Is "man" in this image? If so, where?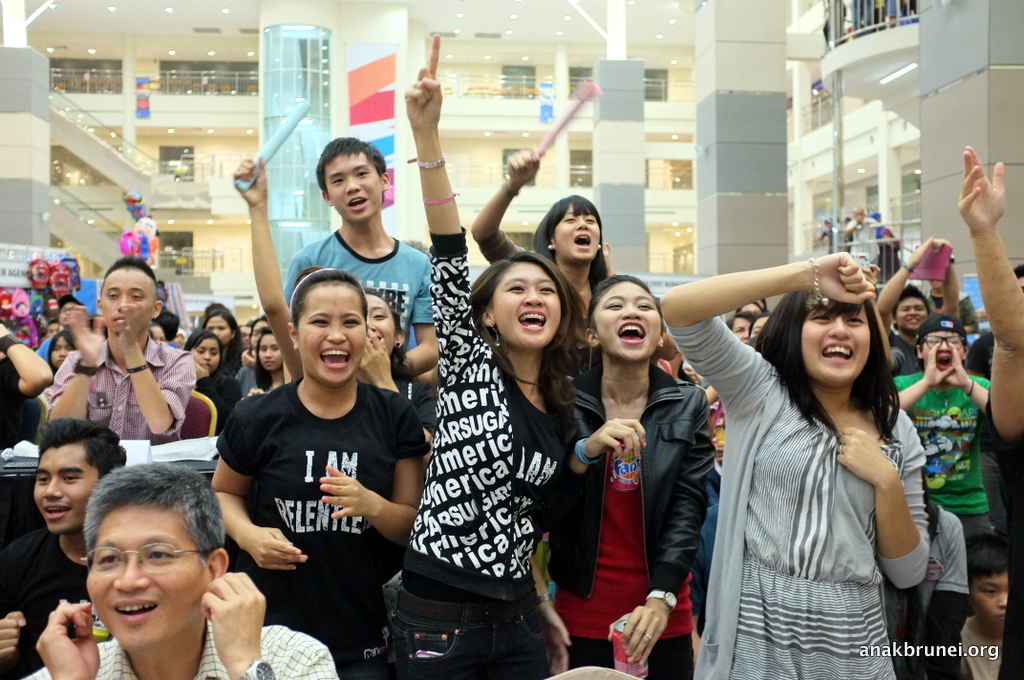
Yes, at (38, 296, 82, 365).
